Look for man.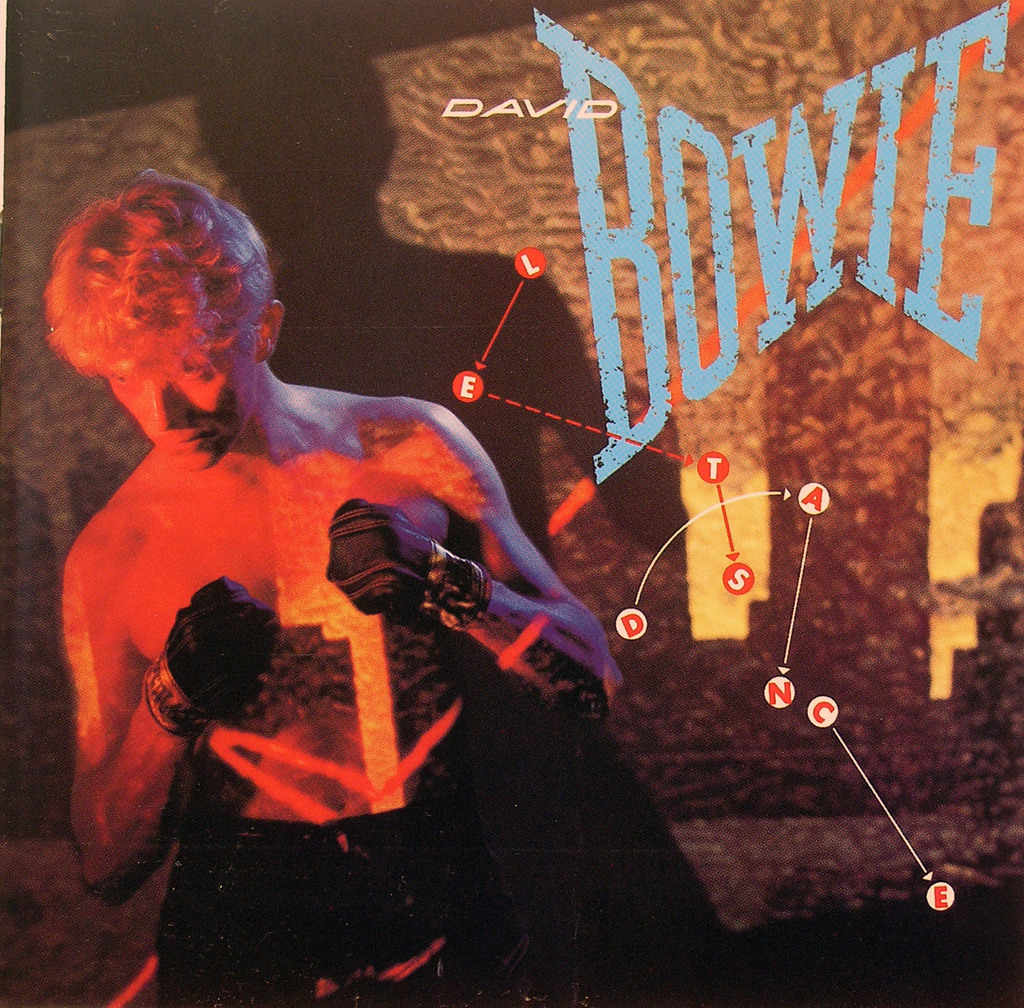
Found: 9, 198, 577, 924.
